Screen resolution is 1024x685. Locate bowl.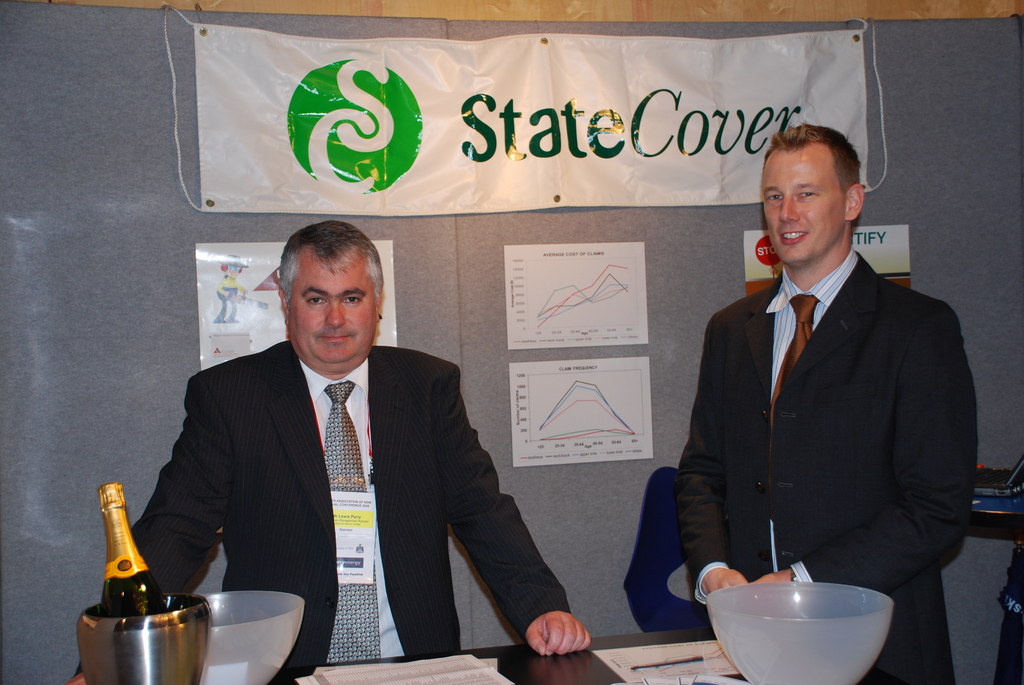
[left=695, top=575, right=912, bottom=676].
